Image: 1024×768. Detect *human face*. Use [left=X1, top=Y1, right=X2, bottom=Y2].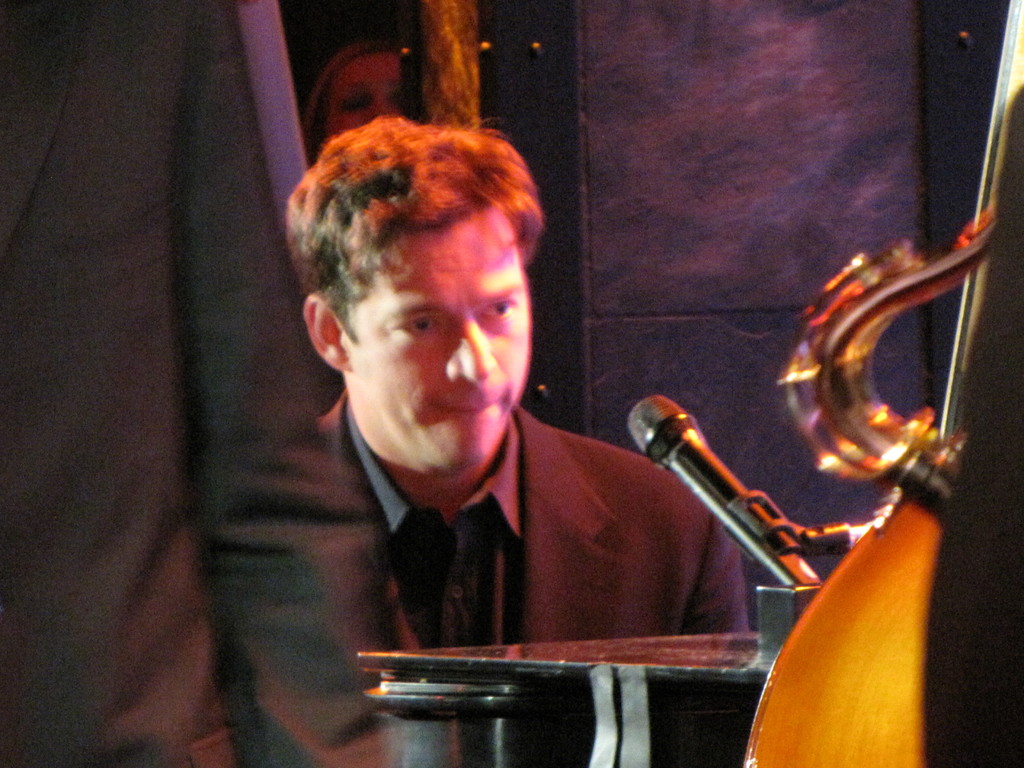
[left=327, top=54, right=404, bottom=142].
